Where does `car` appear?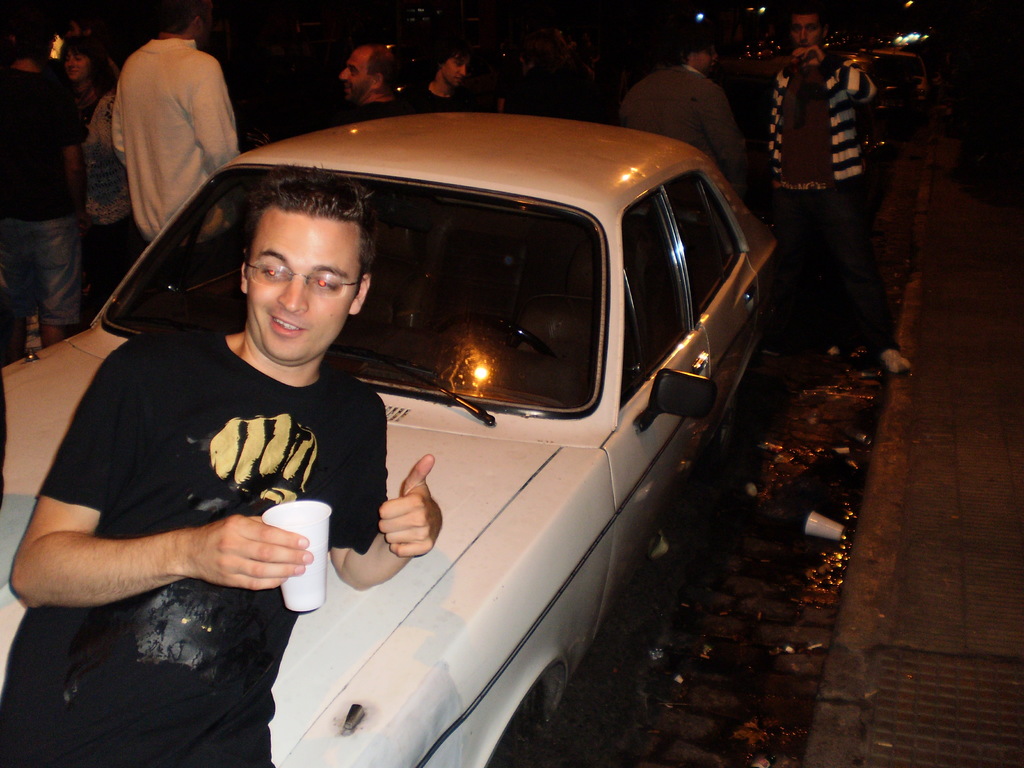
Appears at region(874, 38, 931, 116).
